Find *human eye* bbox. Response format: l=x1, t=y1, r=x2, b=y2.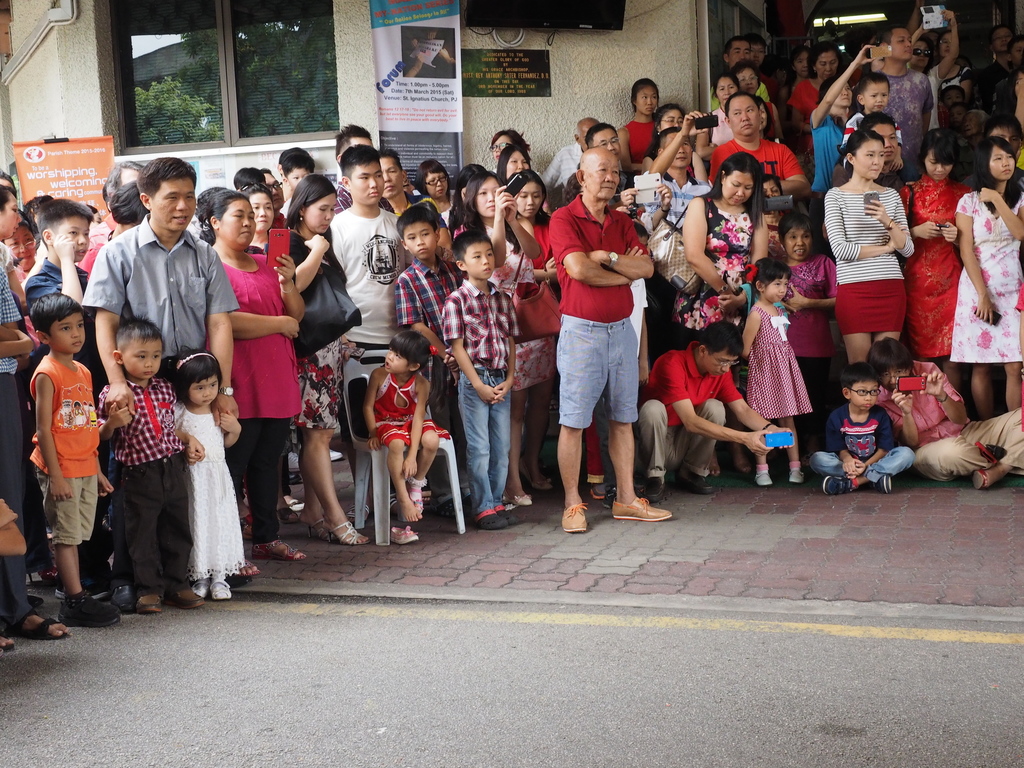
l=55, t=324, r=71, b=334.
